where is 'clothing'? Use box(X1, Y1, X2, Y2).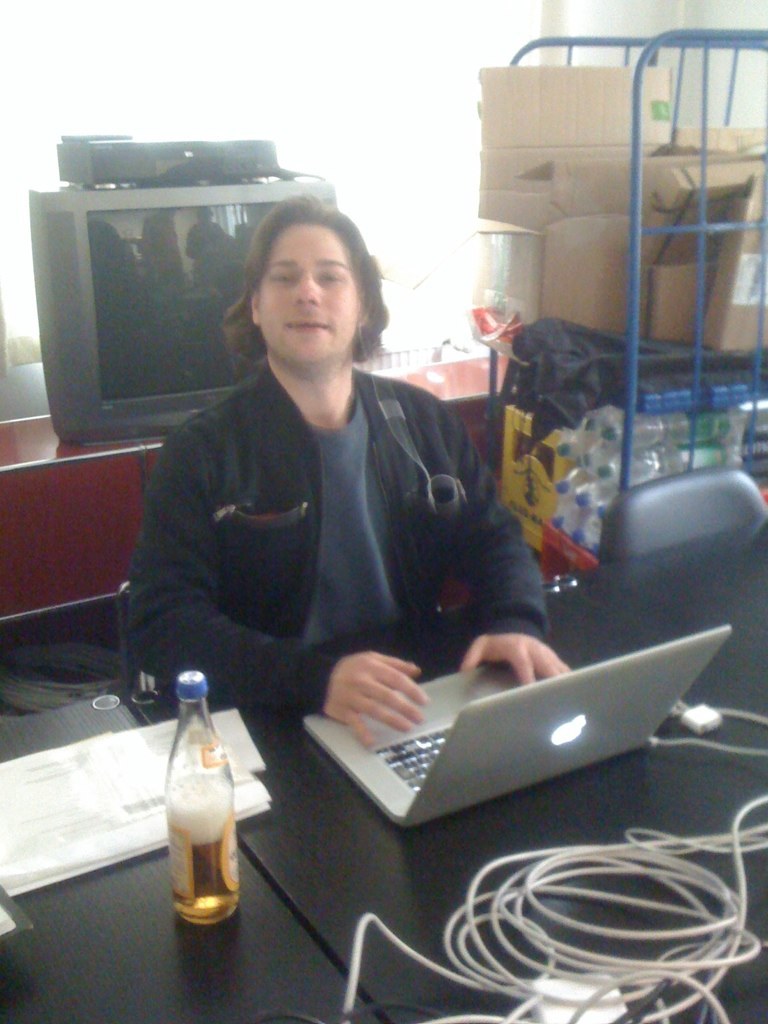
box(120, 358, 548, 696).
